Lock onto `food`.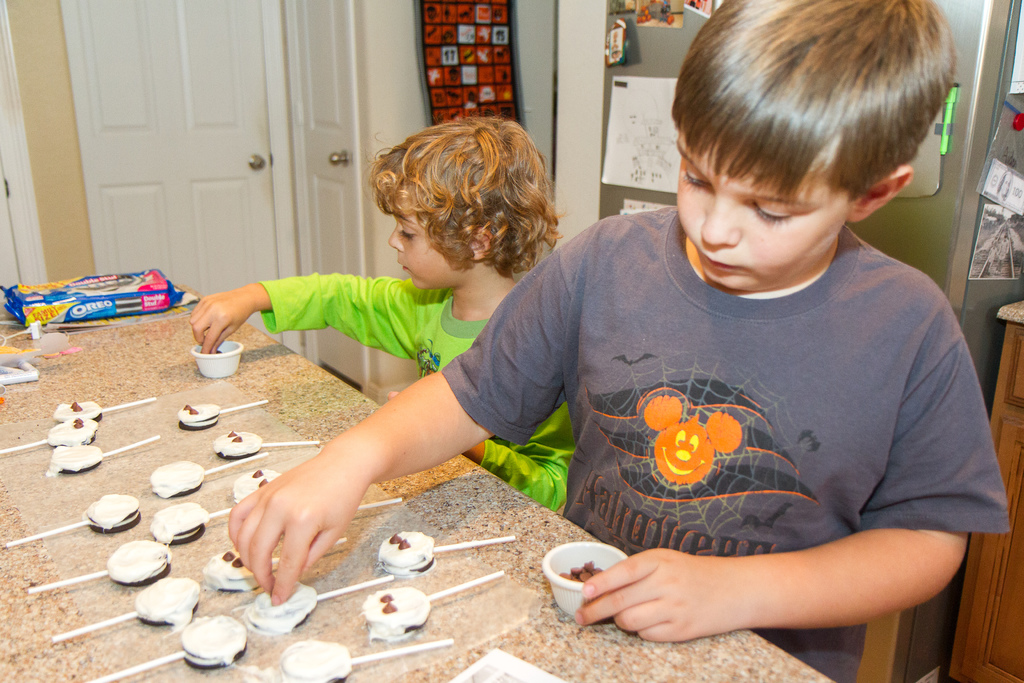
Locked: (x1=355, y1=599, x2=424, y2=656).
